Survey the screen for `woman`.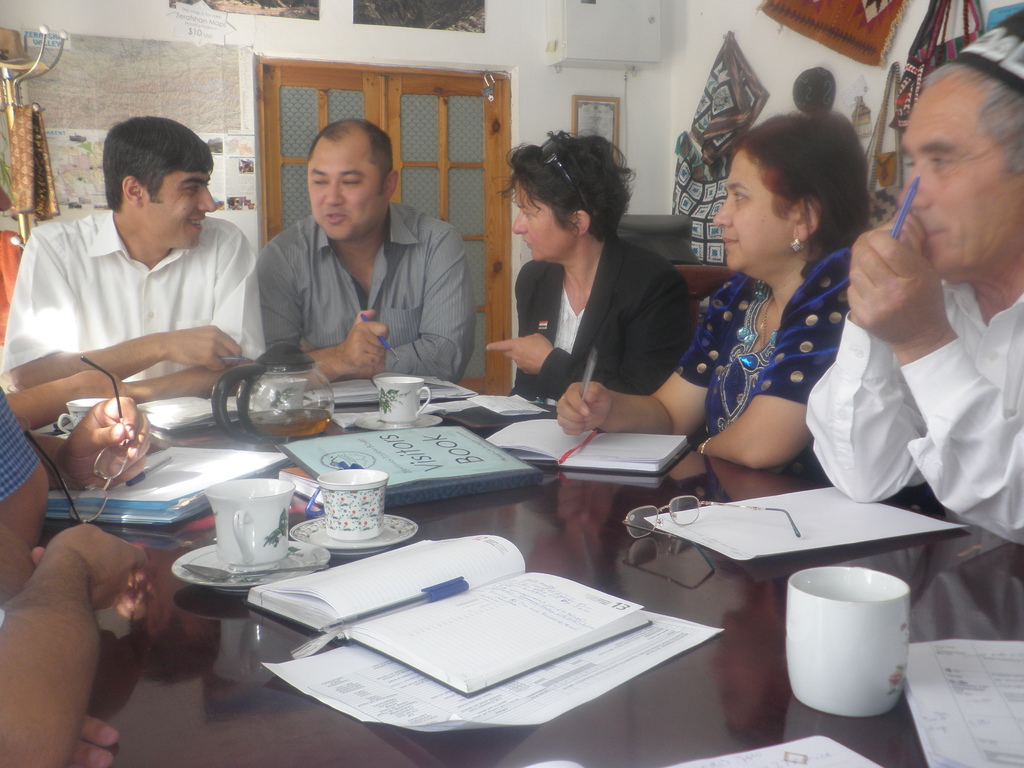
Survey found: (567, 111, 865, 510).
